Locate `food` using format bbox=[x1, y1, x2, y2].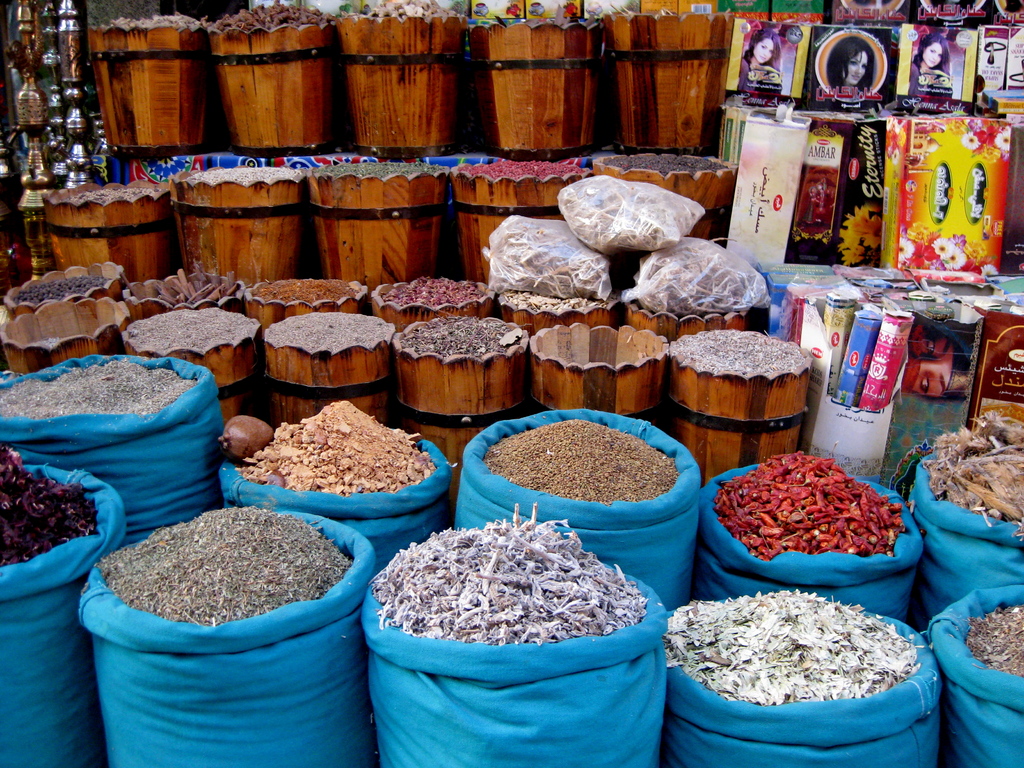
bbox=[964, 603, 1023, 678].
